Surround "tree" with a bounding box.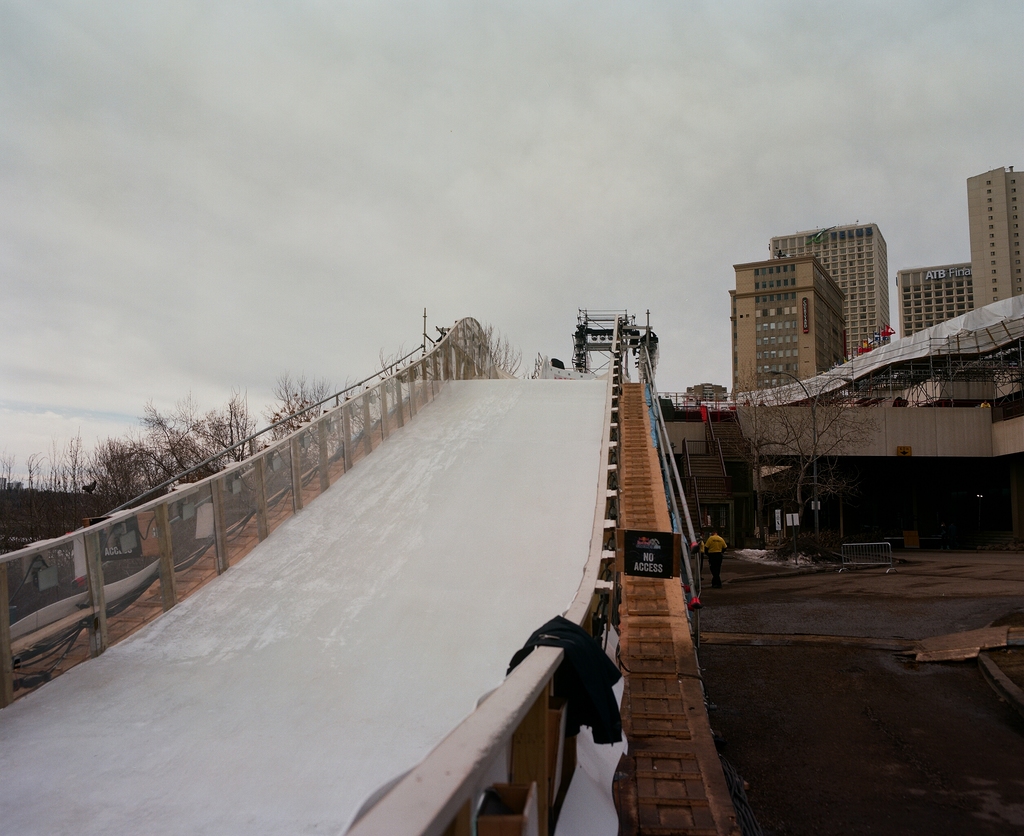
detection(107, 398, 253, 489).
